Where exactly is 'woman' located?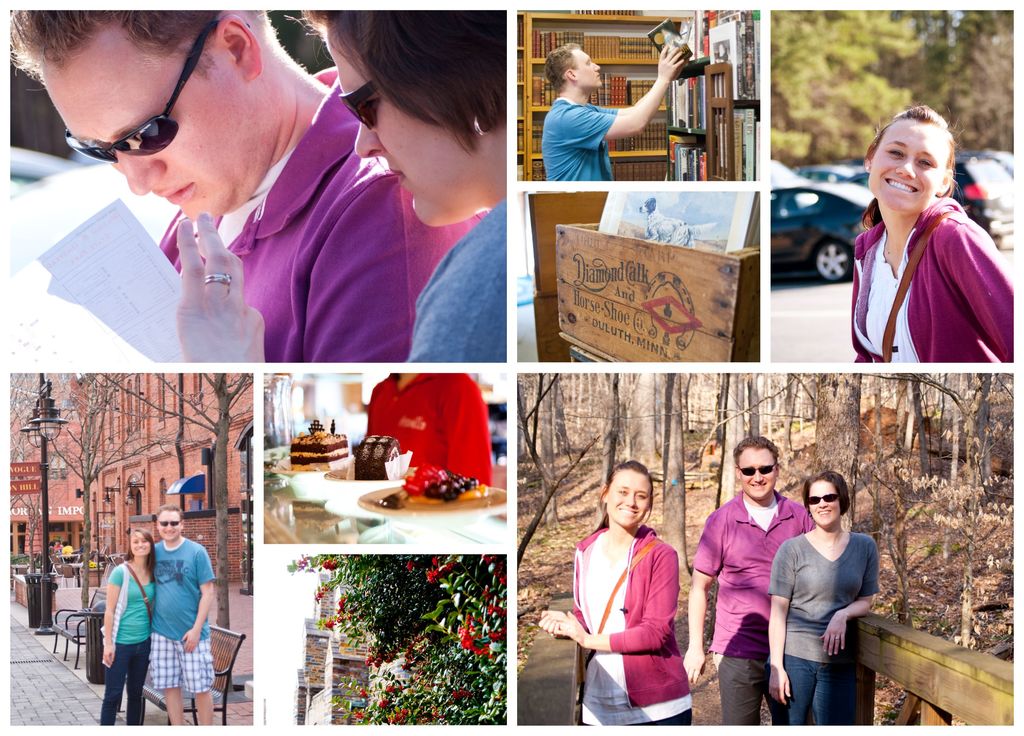
Its bounding box is Rect(845, 95, 1005, 390).
